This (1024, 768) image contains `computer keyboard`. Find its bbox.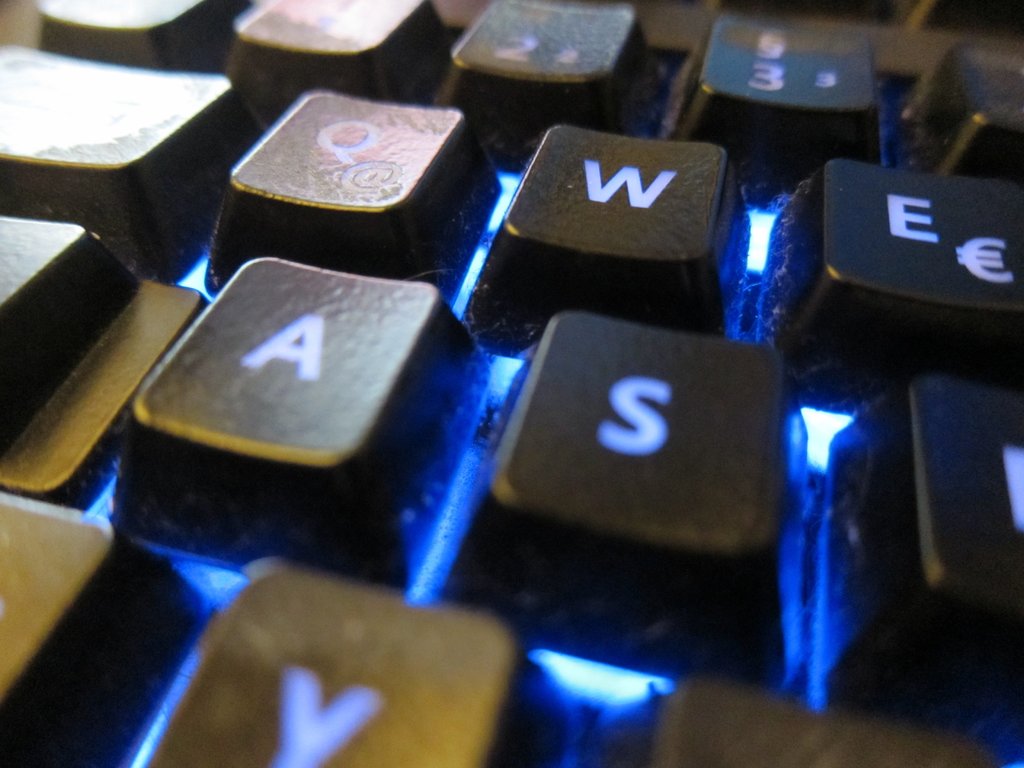
x1=0 y1=0 x2=1023 y2=767.
